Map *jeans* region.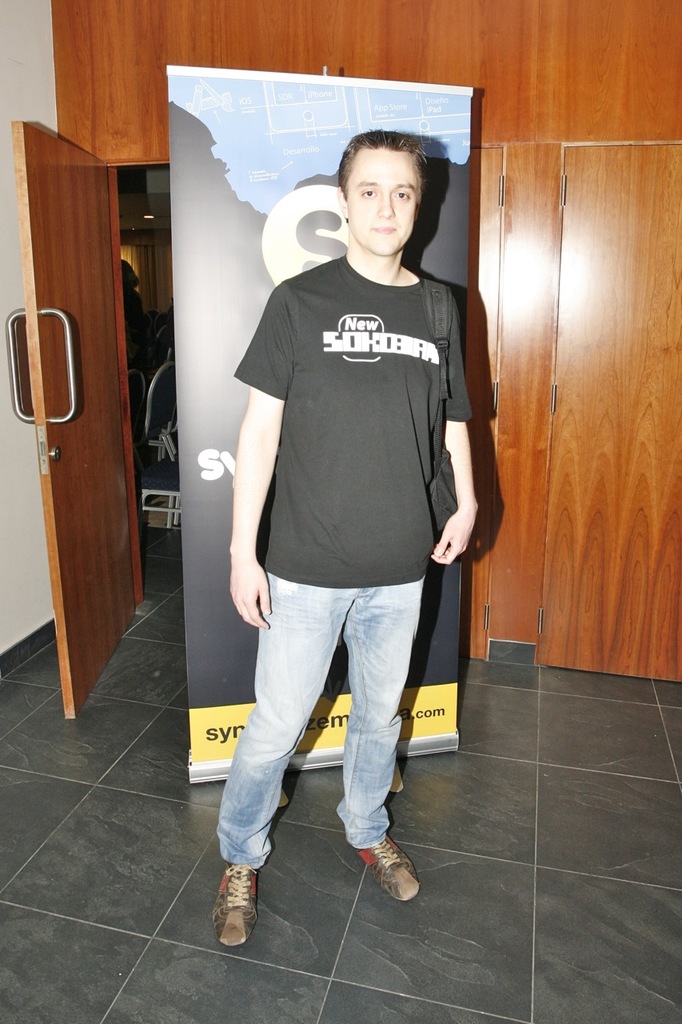
Mapped to 213:559:439:897.
